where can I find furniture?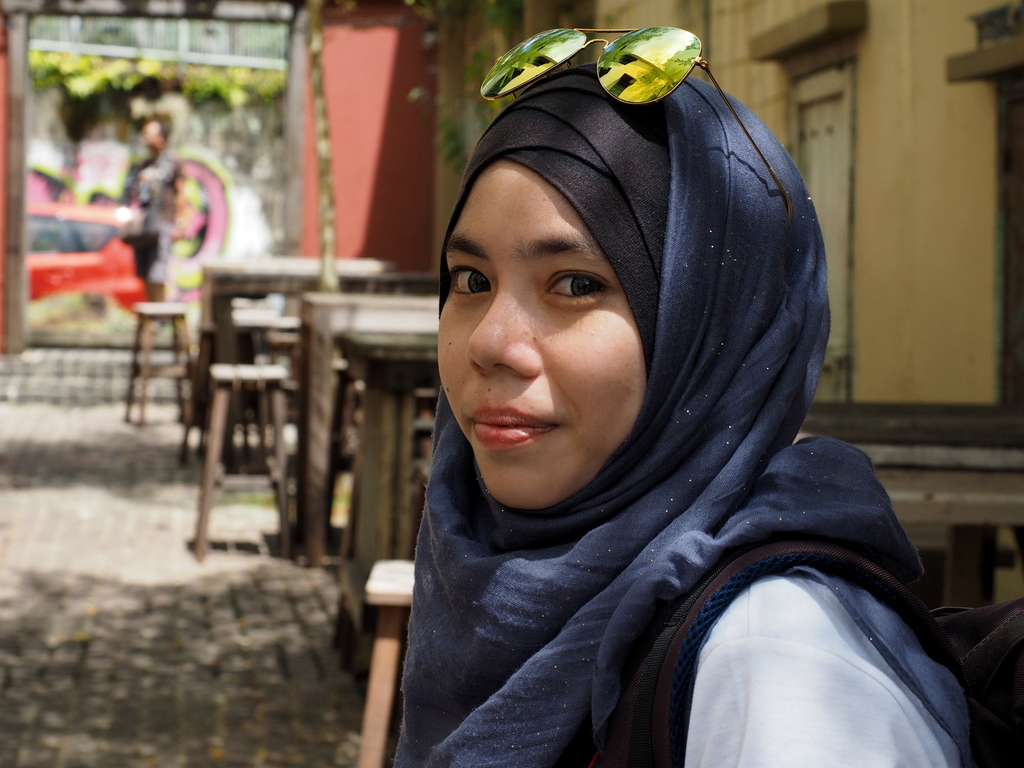
You can find it at [left=792, top=396, right=1023, bottom=610].
